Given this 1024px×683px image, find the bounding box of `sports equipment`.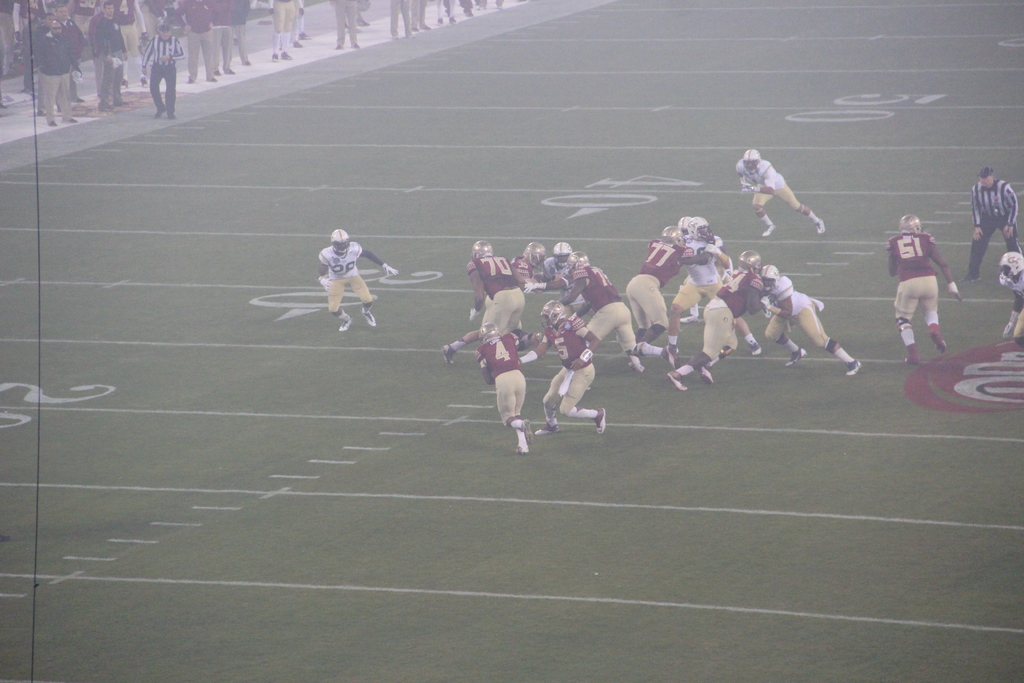
564 249 588 271.
